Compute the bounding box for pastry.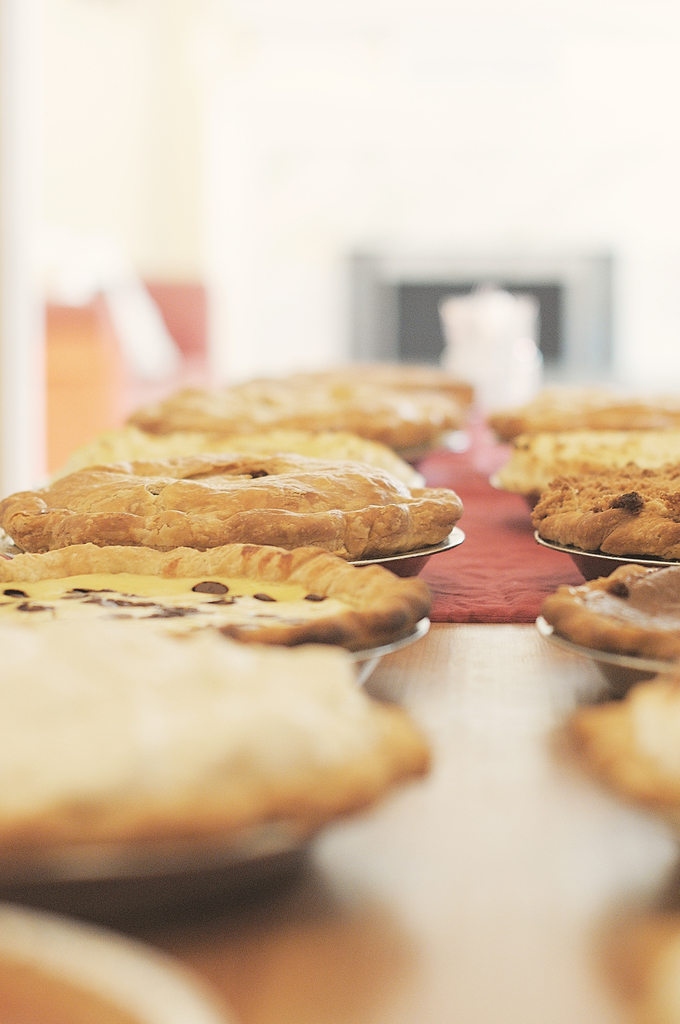
{"x1": 564, "y1": 673, "x2": 679, "y2": 826}.
